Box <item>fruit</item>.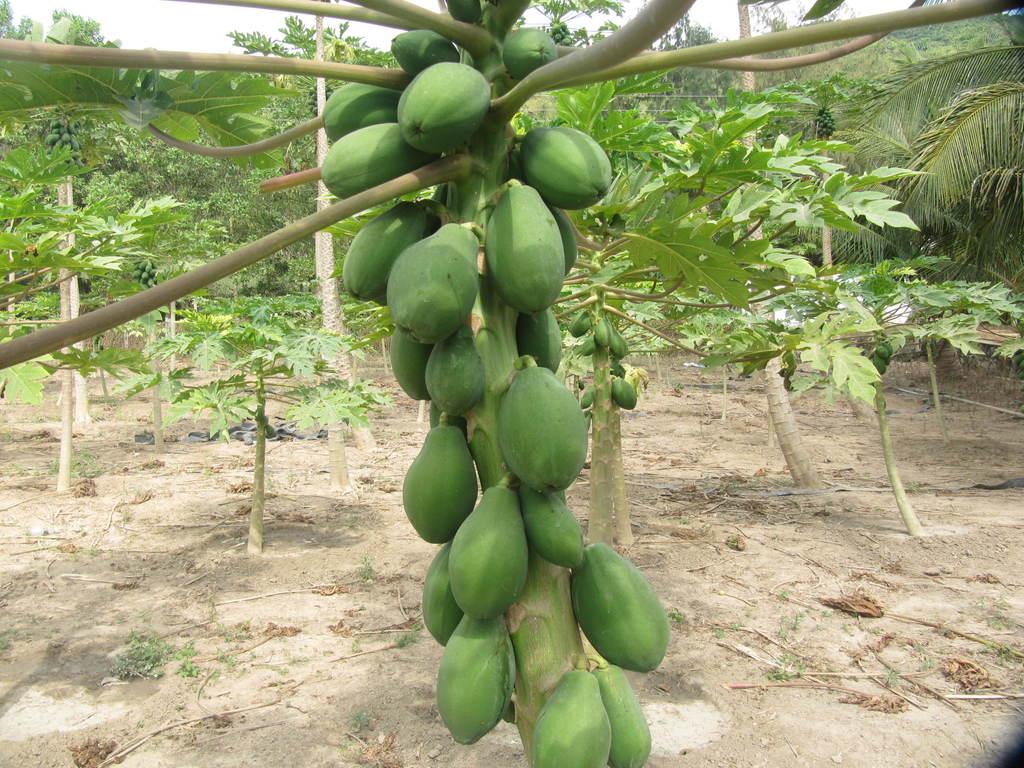
<region>567, 311, 594, 338</region>.
